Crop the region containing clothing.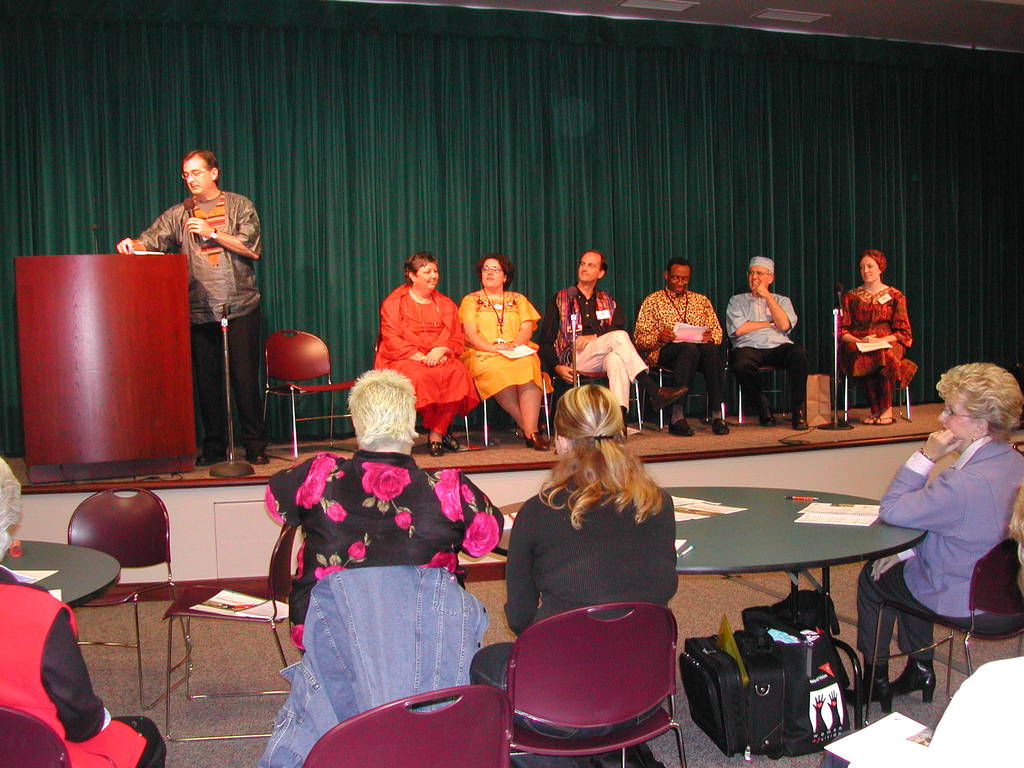
Crop region: detection(0, 560, 188, 767).
